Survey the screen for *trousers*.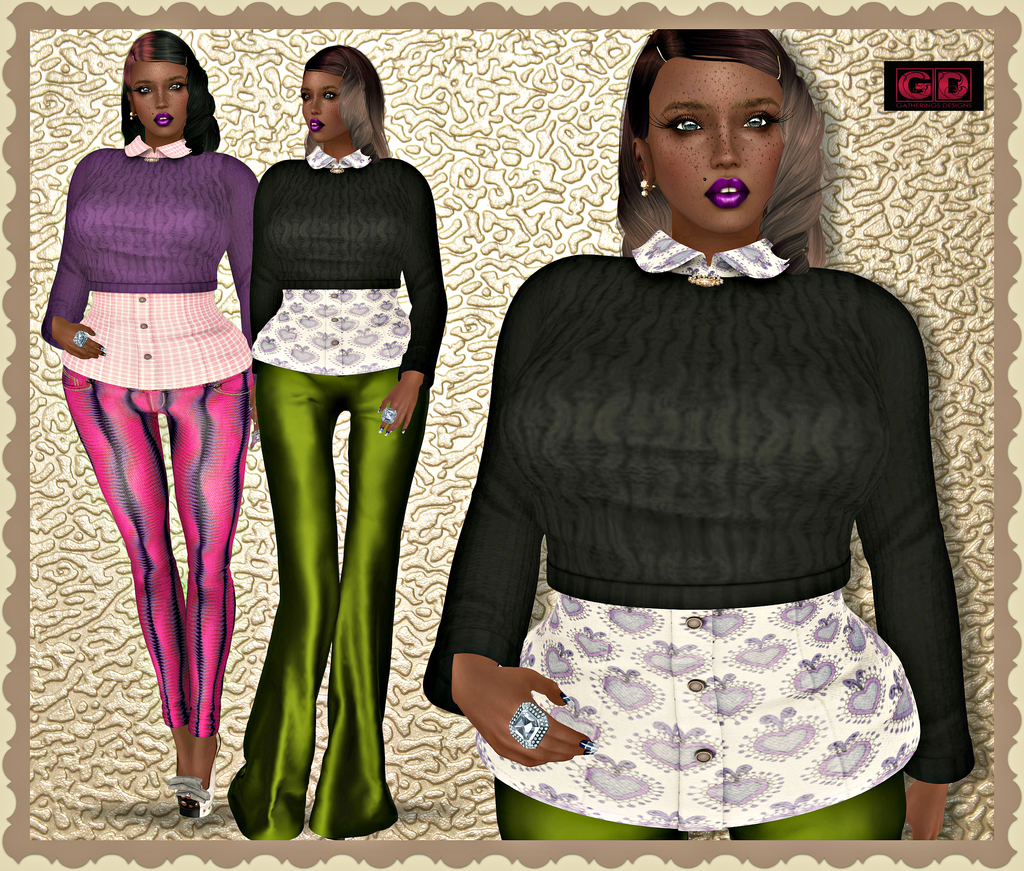
Survey found: (left=493, top=770, right=911, bottom=843).
